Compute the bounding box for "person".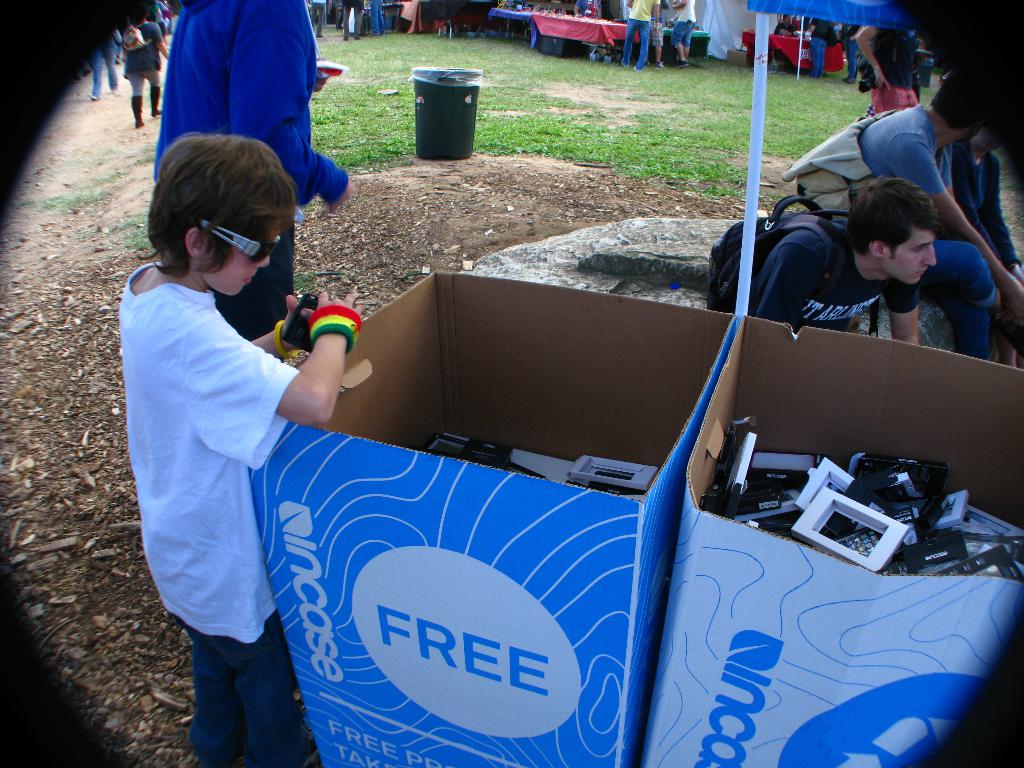
detection(309, 0, 328, 41).
